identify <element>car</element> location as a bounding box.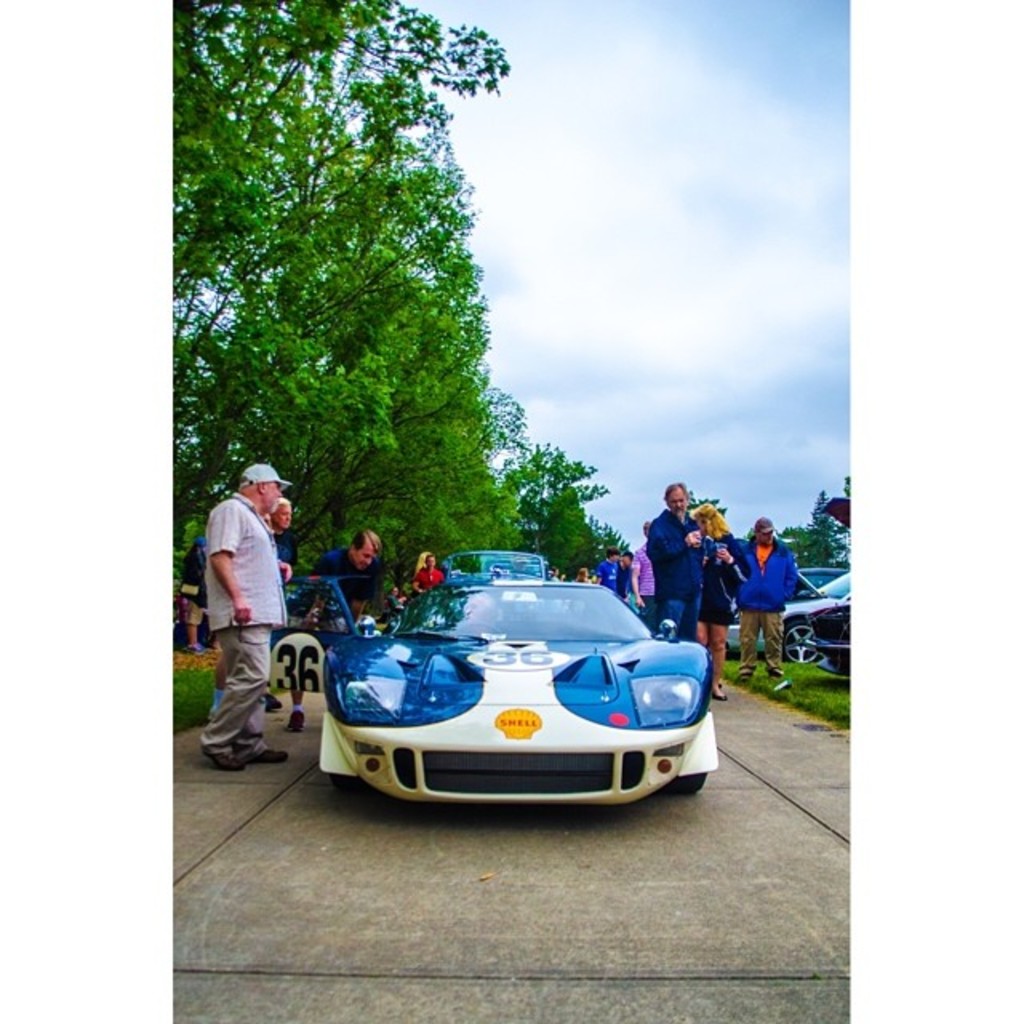
bbox(232, 578, 718, 814).
